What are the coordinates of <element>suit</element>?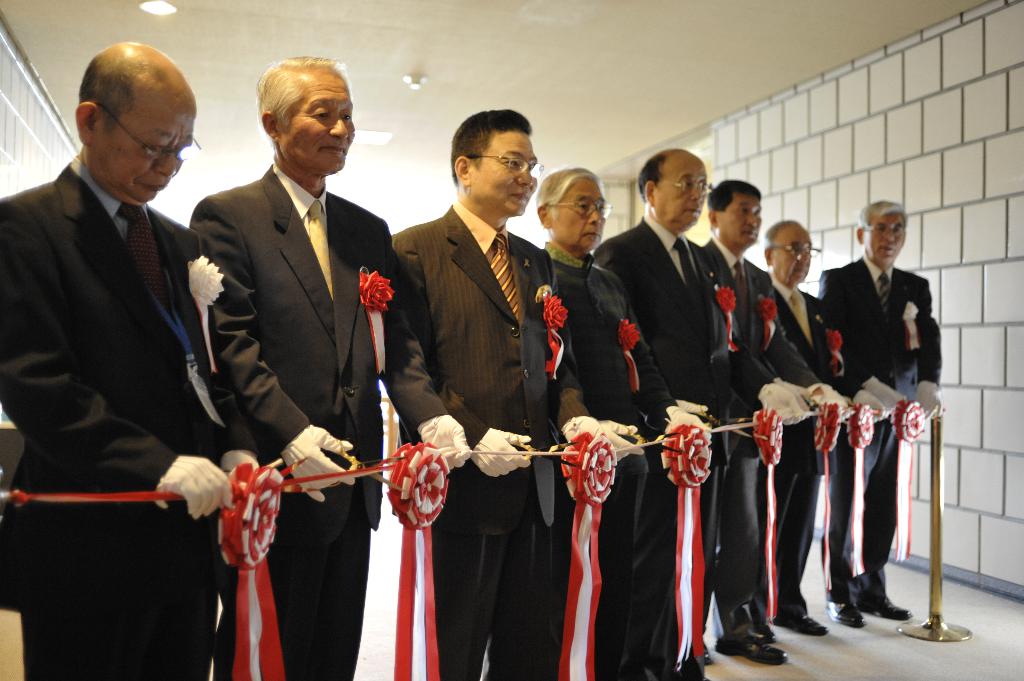
188,164,452,680.
